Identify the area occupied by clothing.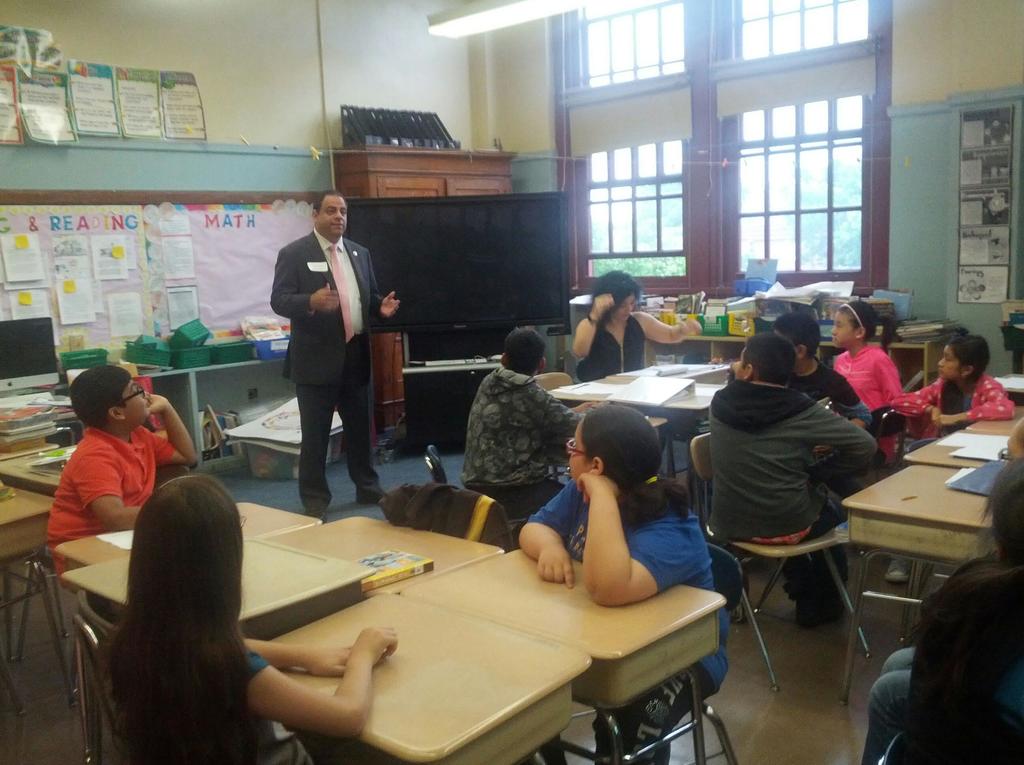
Area: (707, 374, 875, 593).
